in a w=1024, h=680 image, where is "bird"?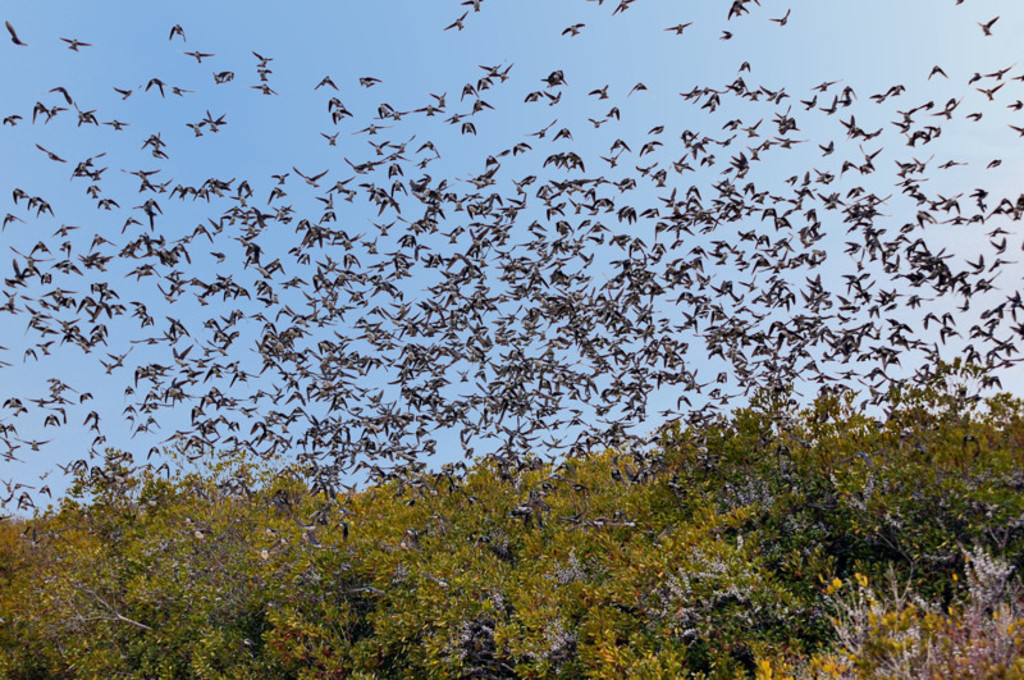
x1=172, y1=17, x2=196, y2=45.
